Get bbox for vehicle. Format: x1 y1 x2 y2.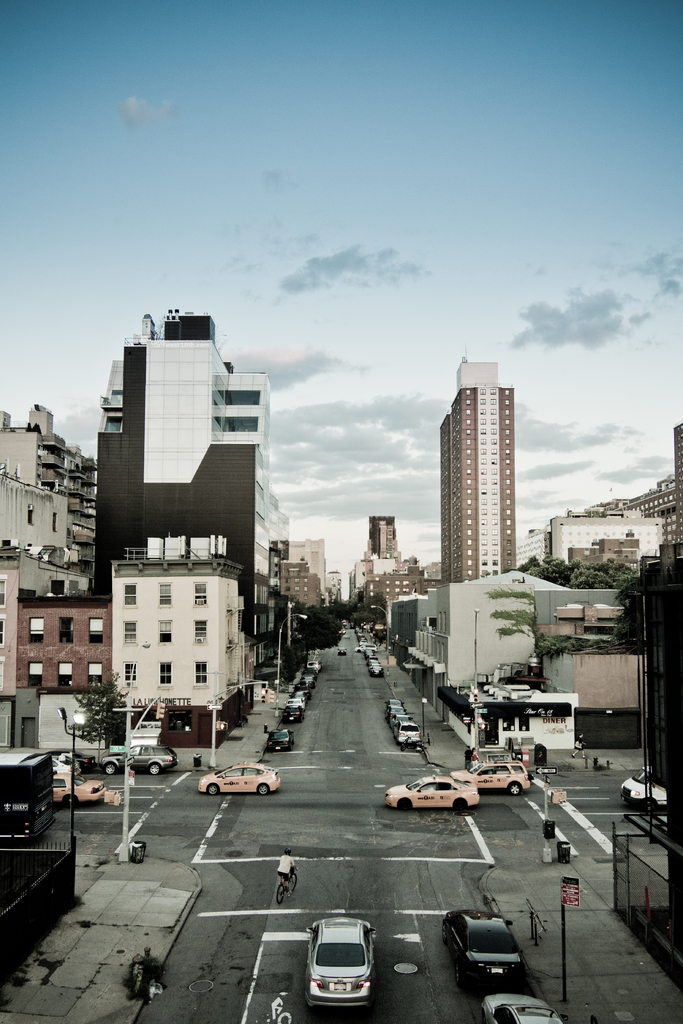
451 758 531 796.
